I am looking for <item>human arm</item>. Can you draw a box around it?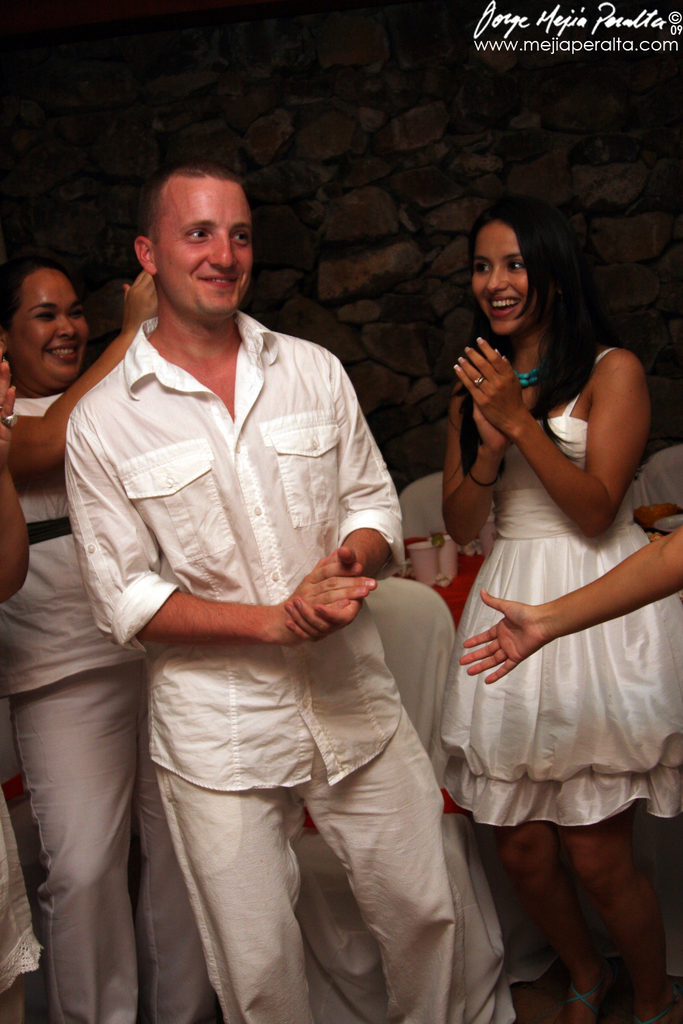
Sure, the bounding box is x1=0 y1=350 x2=34 y2=610.
